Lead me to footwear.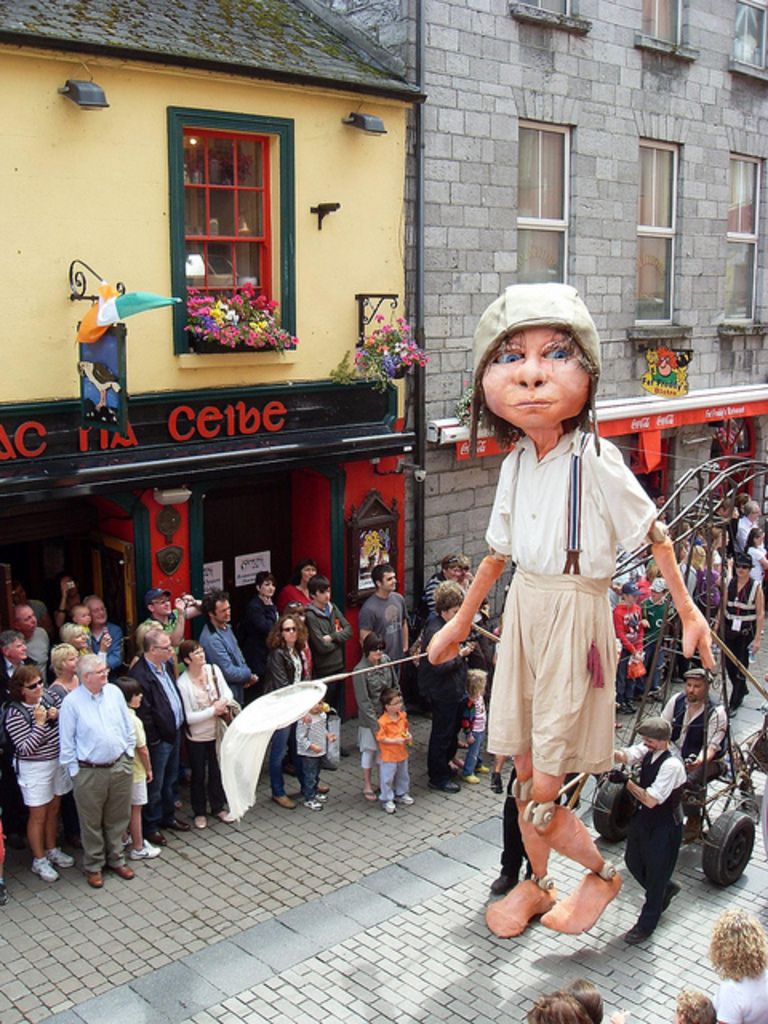
Lead to rect(370, 786, 378, 797).
